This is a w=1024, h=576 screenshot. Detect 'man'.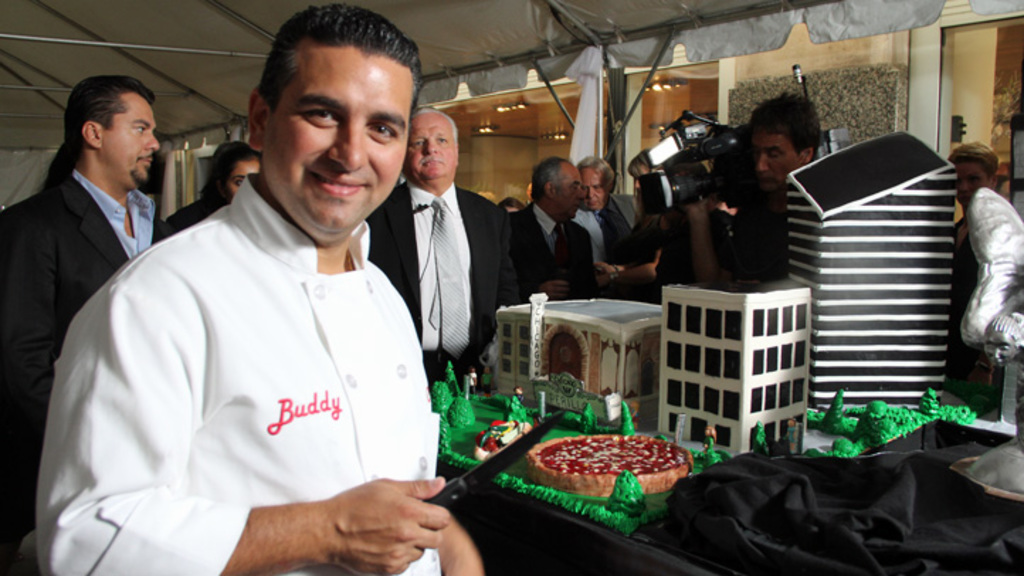
bbox=[362, 109, 523, 376].
